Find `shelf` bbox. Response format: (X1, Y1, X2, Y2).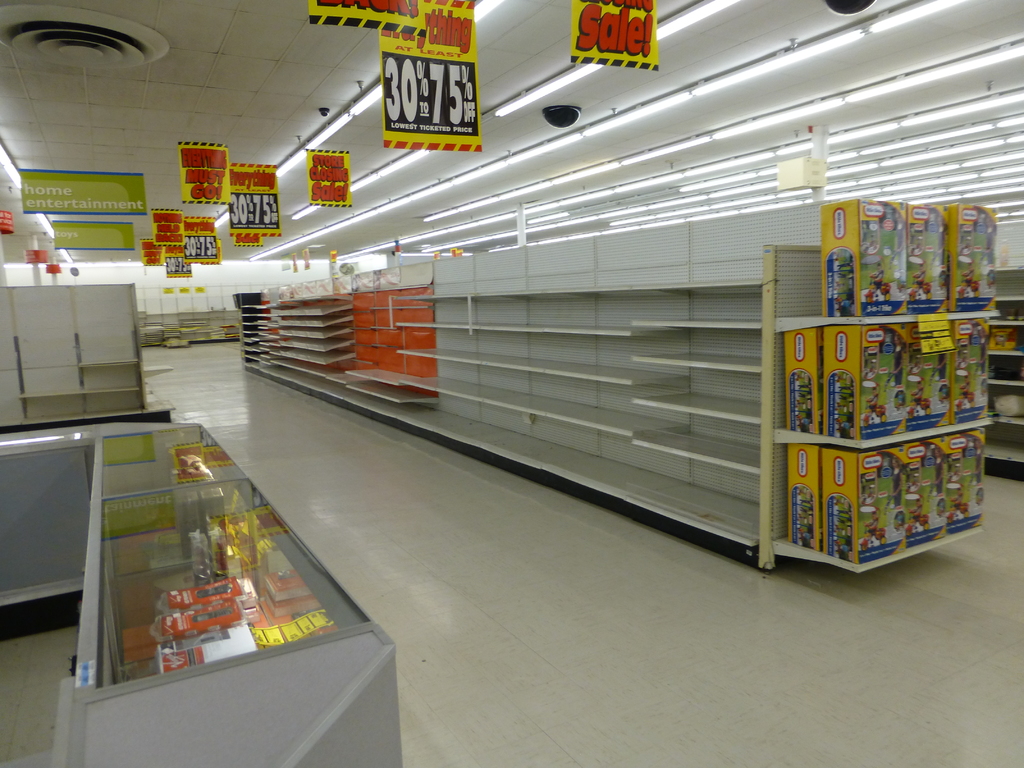
(237, 302, 274, 383).
